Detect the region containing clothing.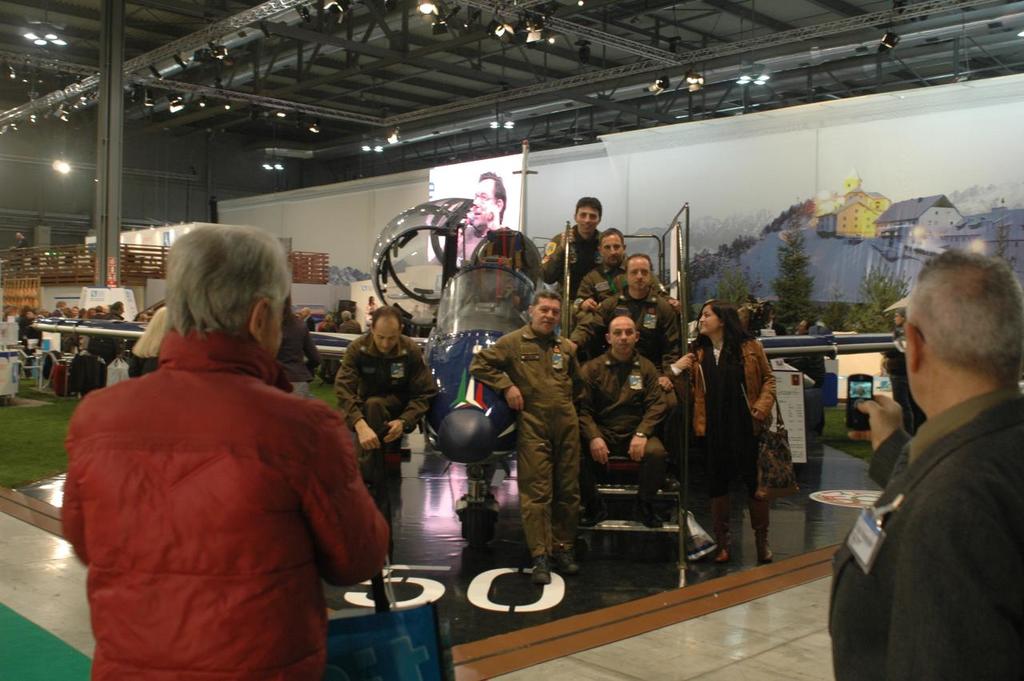
box=[882, 322, 918, 441].
